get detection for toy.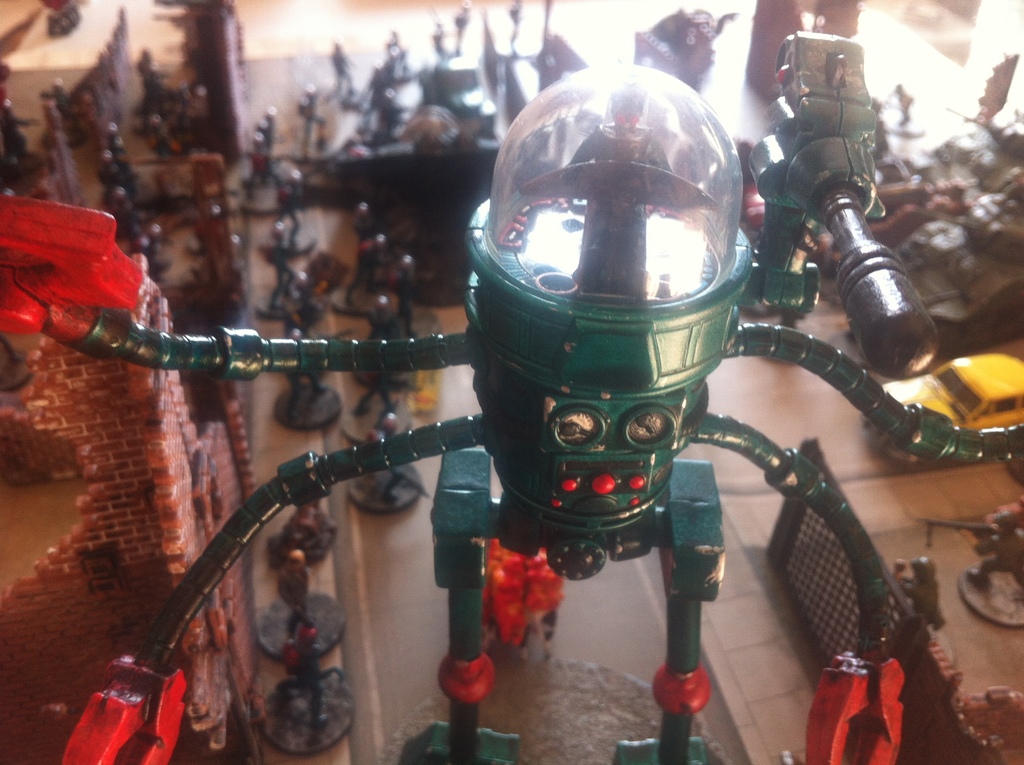
Detection: crop(280, 294, 355, 437).
